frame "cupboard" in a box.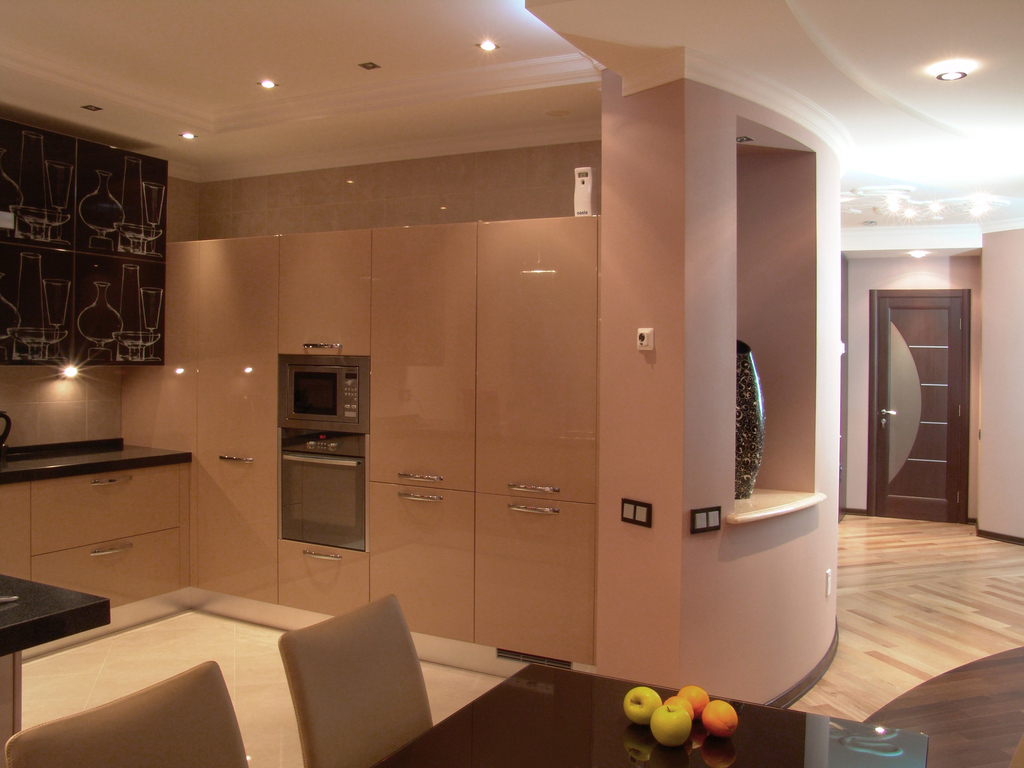
l=112, t=230, r=602, b=668.
